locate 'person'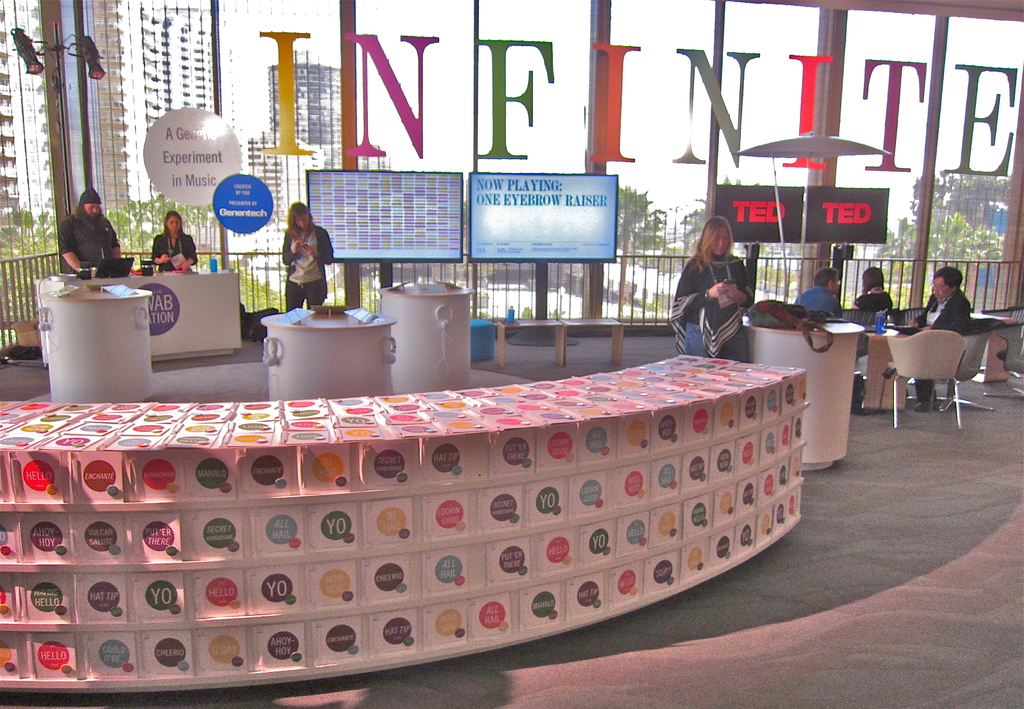
box=[670, 217, 754, 359]
